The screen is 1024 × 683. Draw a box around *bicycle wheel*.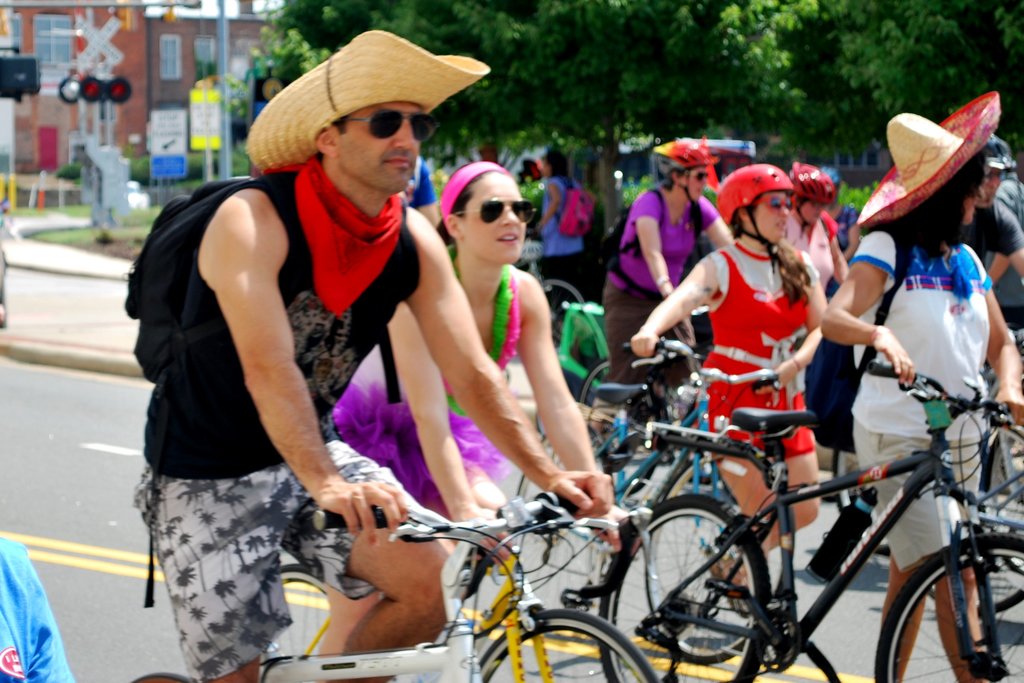
[x1=643, y1=450, x2=751, y2=665].
